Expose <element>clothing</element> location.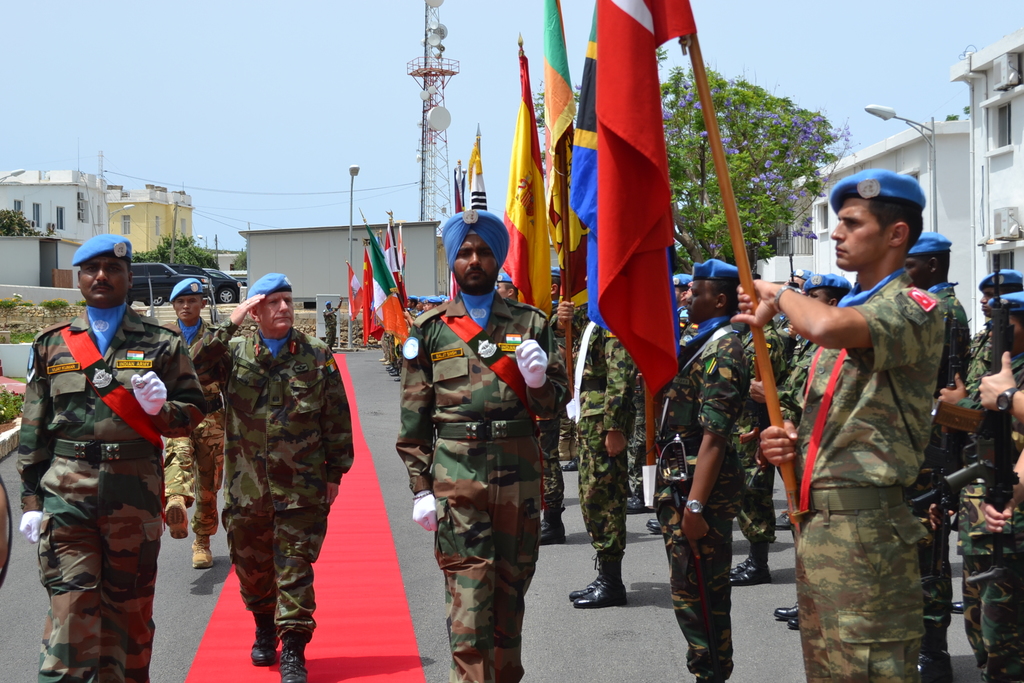
Exposed at <box>195,277,353,660</box>.
